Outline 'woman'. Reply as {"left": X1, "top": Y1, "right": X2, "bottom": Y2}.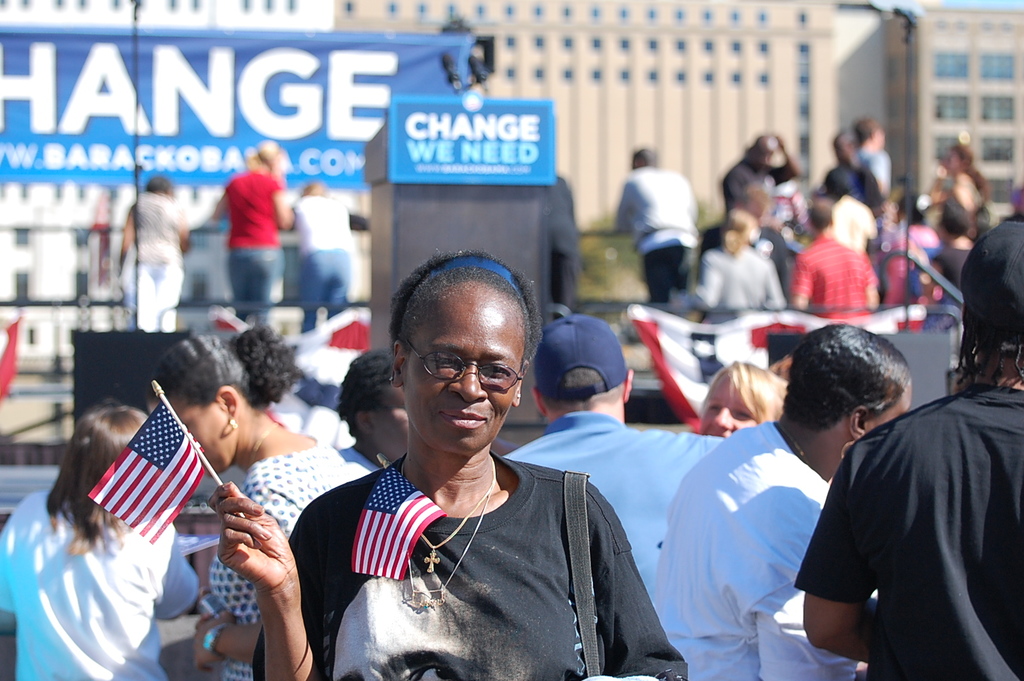
{"left": 203, "top": 136, "right": 295, "bottom": 324}.
